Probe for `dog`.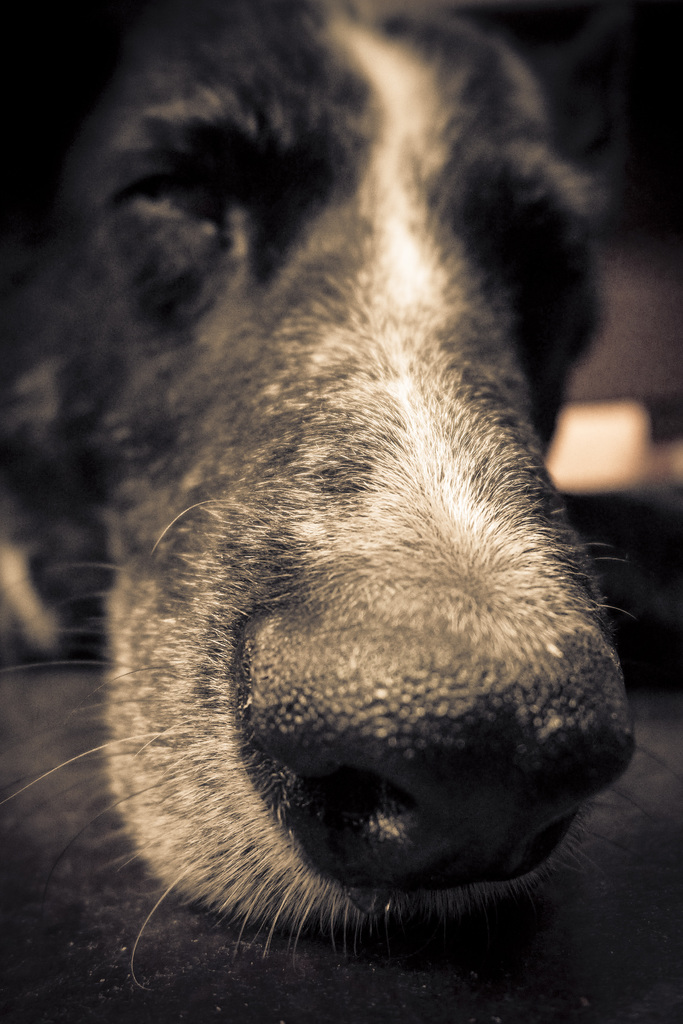
Probe result: rect(0, 0, 645, 989).
